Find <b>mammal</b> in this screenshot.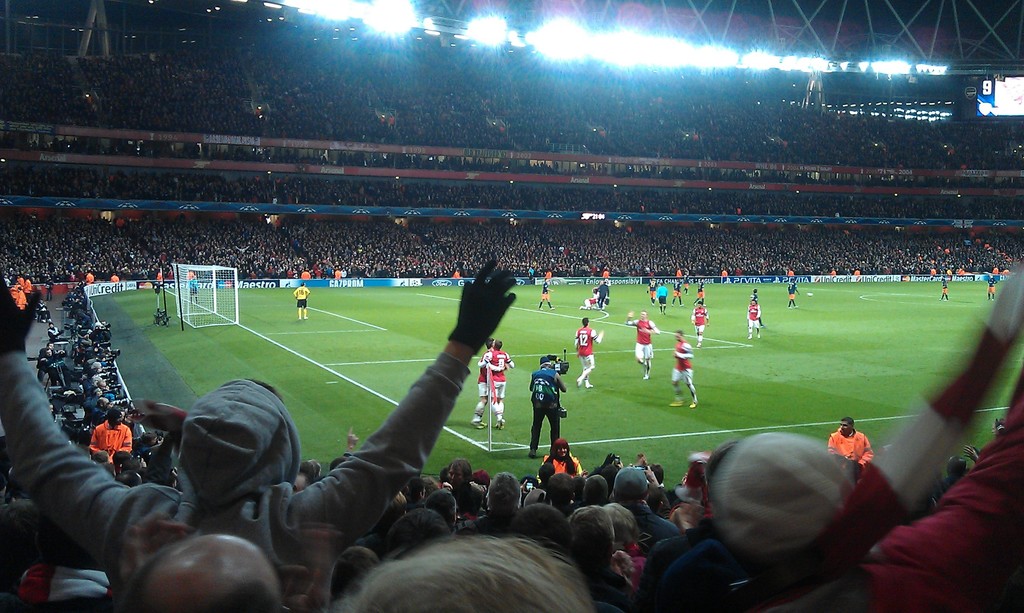
The bounding box for <b>mammal</b> is box(745, 298, 760, 337).
